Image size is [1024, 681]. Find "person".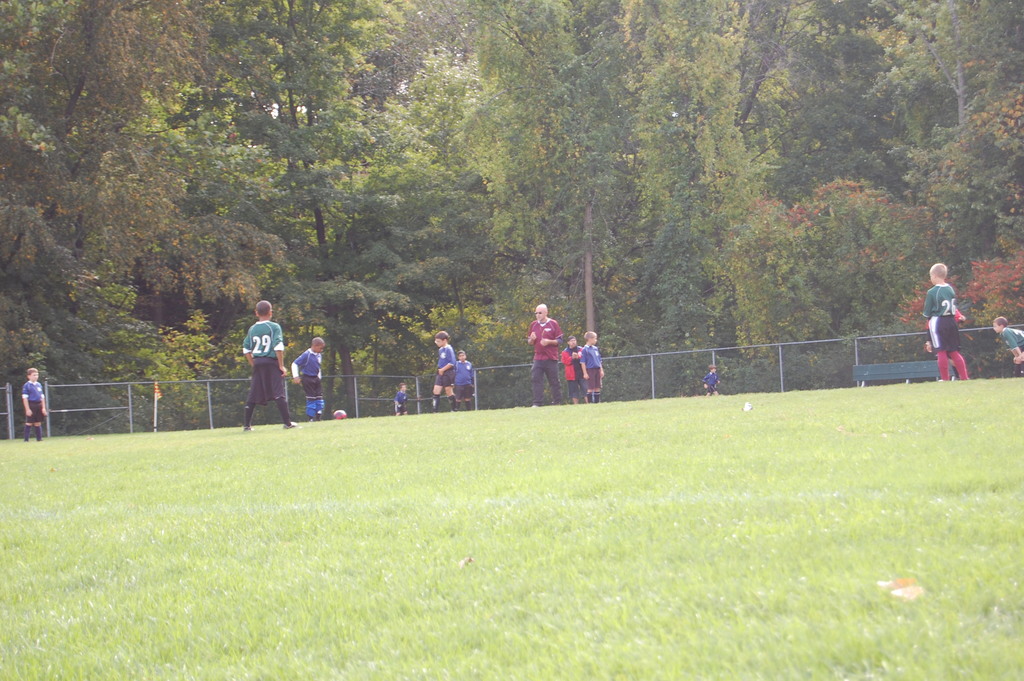
{"left": 428, "top": 333, "right": 456, "bottom": 414}.
